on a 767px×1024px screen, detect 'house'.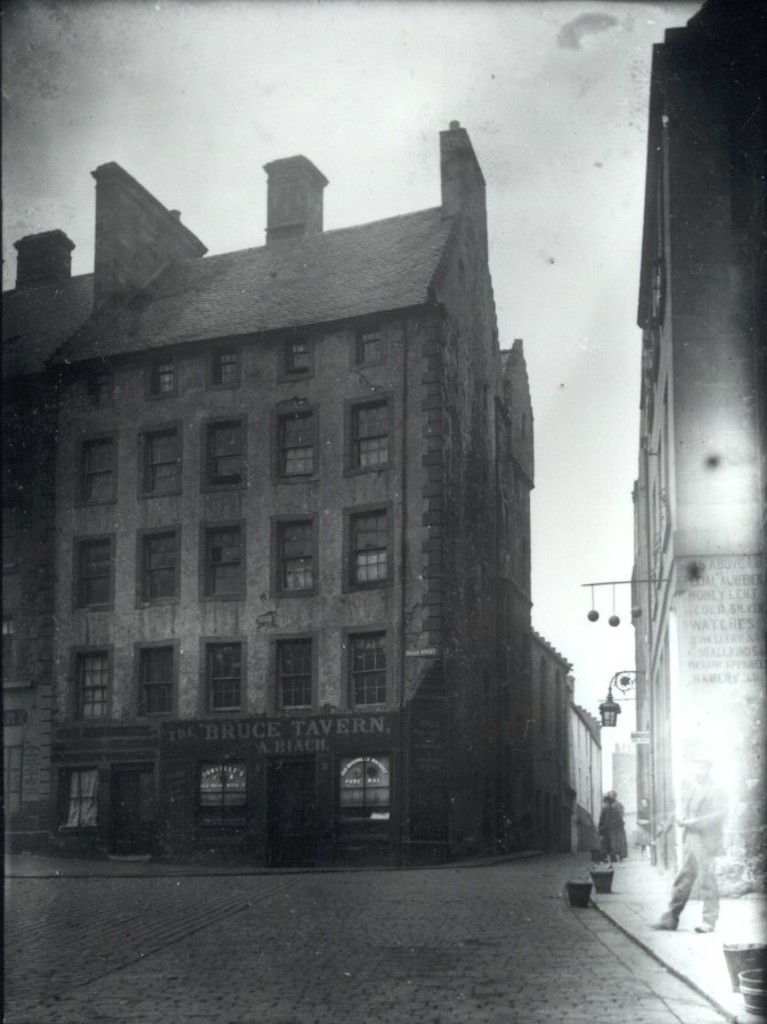
[513, 623, 574, 852].
